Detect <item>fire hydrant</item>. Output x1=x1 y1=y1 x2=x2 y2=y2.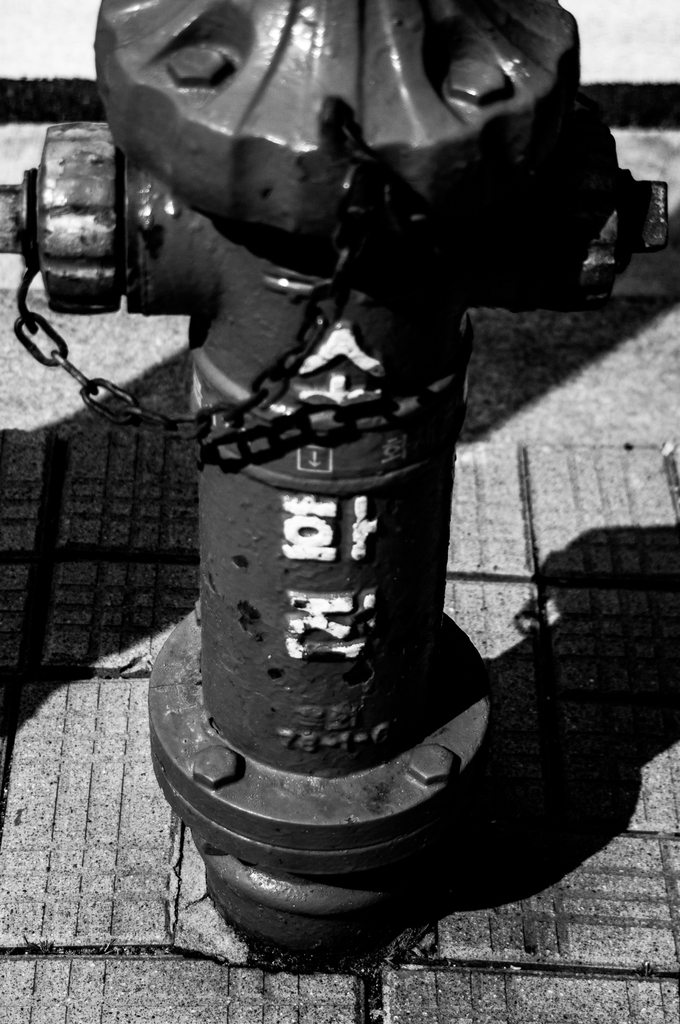
x1=0 y1=0 x2=676 y2=977.
